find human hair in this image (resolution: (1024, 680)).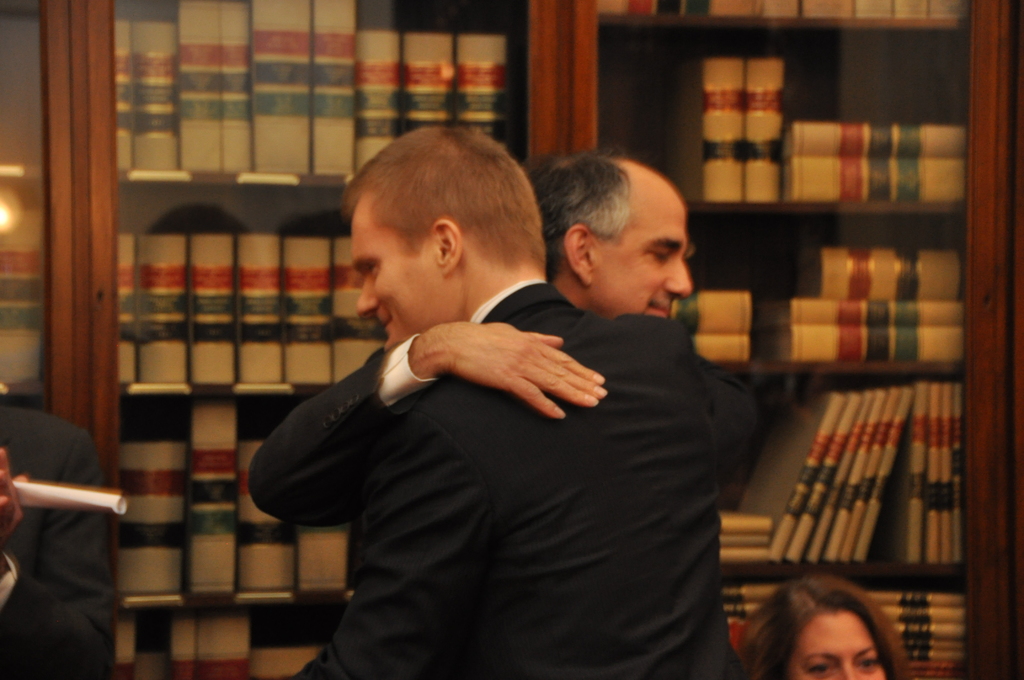
[733,574,915,679].
